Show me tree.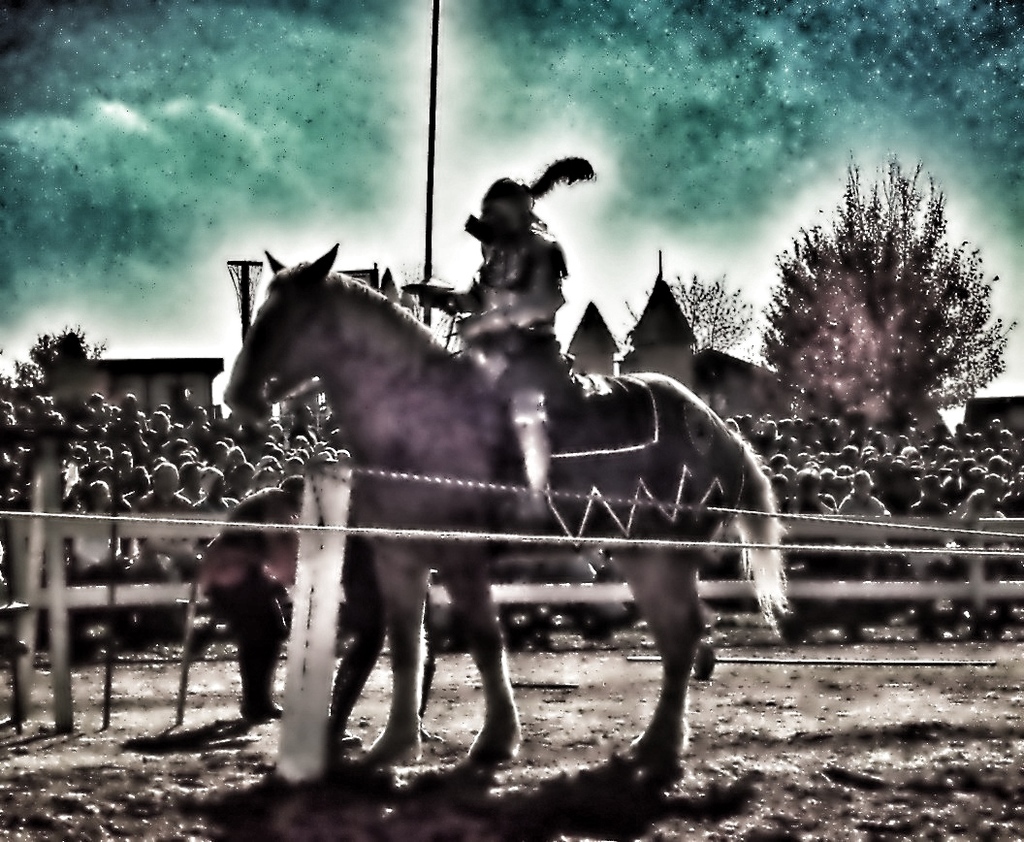
tree is here: [766,164,1021,441].
